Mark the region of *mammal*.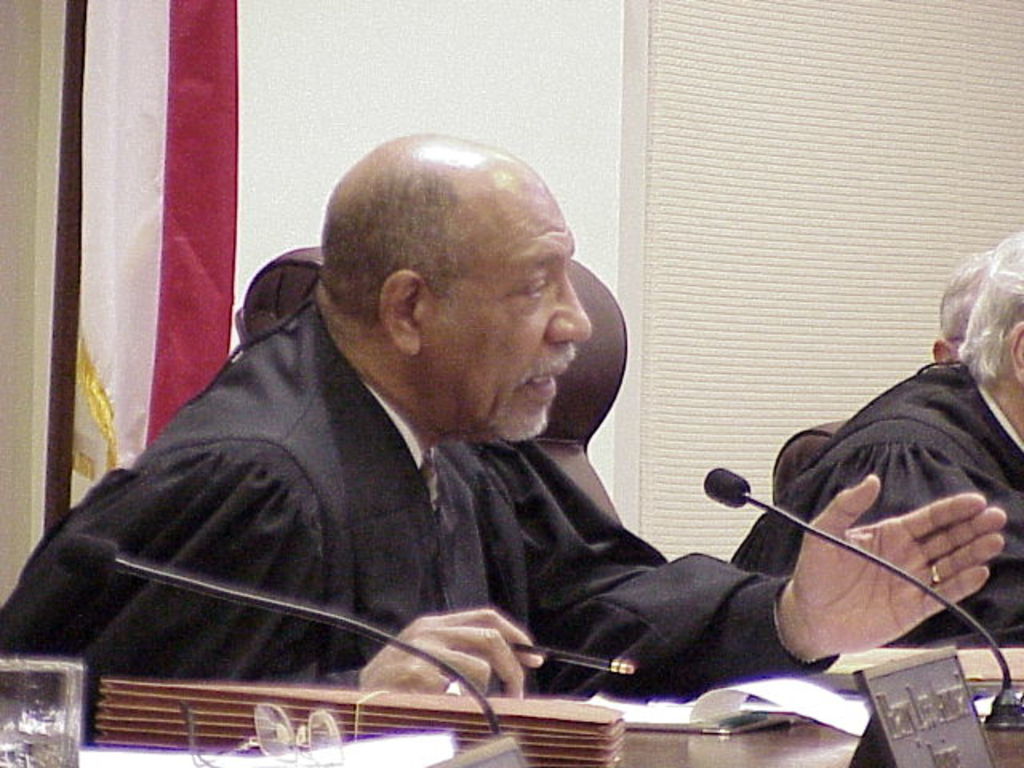
Region: x1=934 y1=245 x2=997 y2=362.
